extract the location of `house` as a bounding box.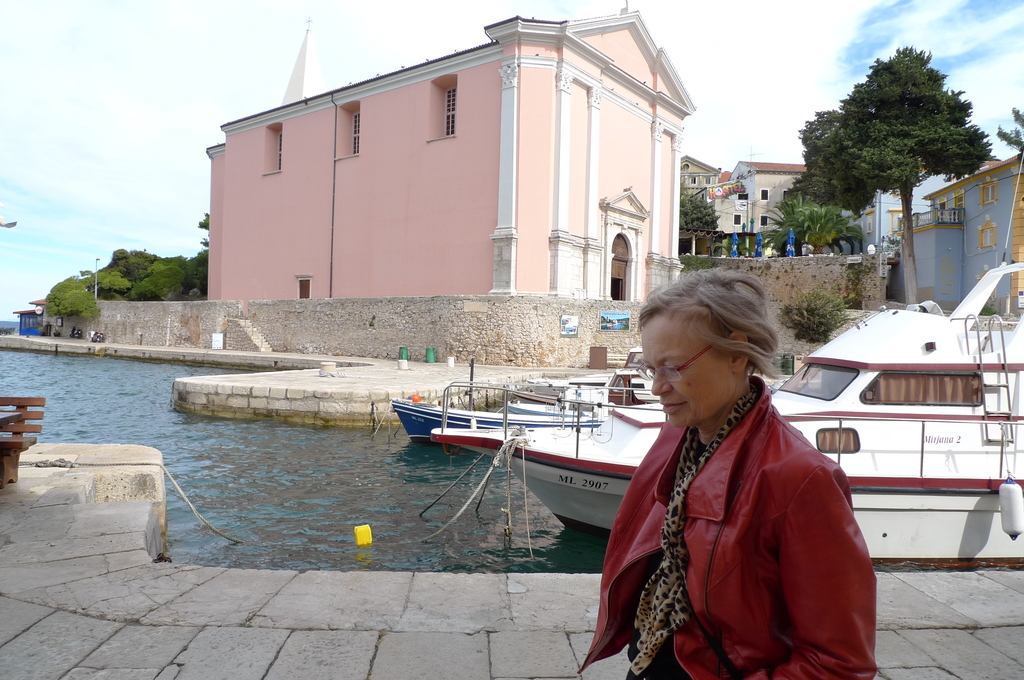
box=[202, 2, 698, 303].
